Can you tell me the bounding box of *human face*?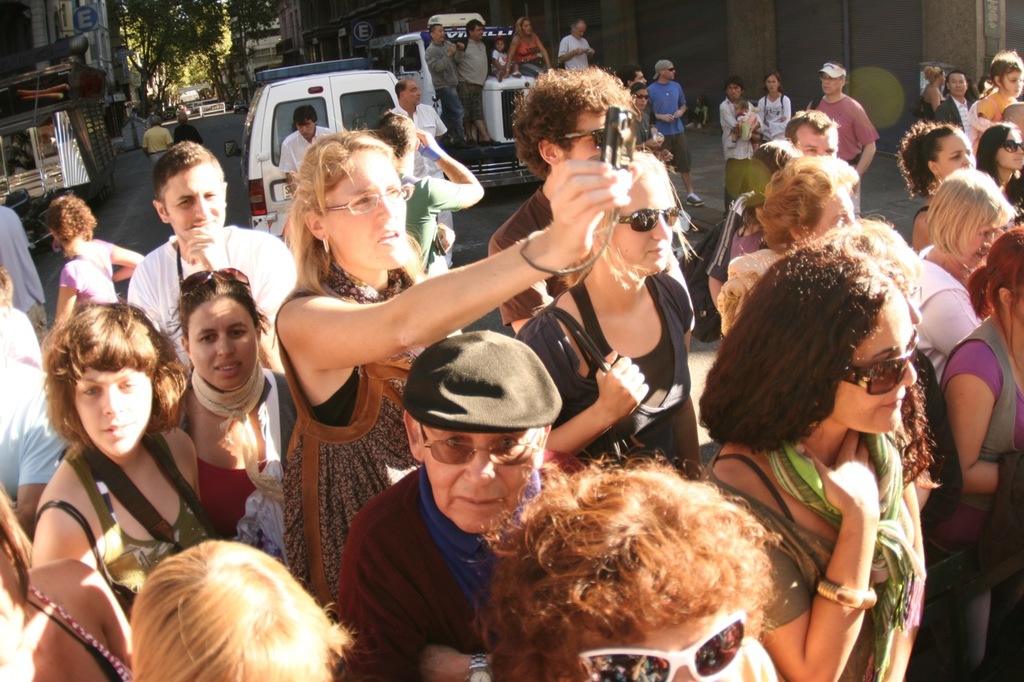
Rect(665, 64, 674, 78).
